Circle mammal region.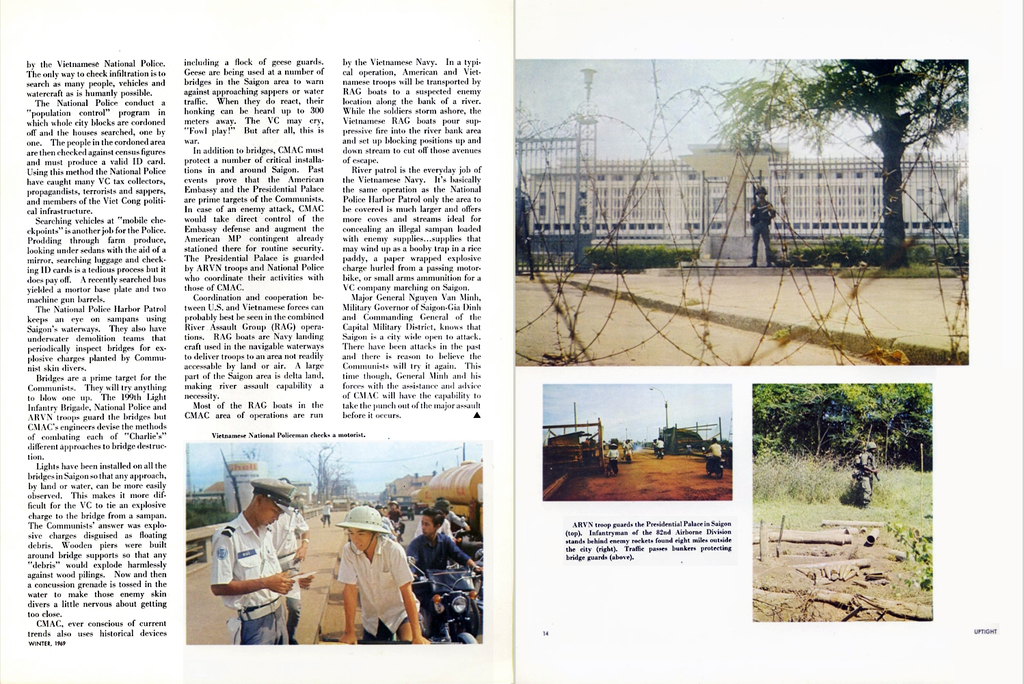
Region: (654,436,664,458).
